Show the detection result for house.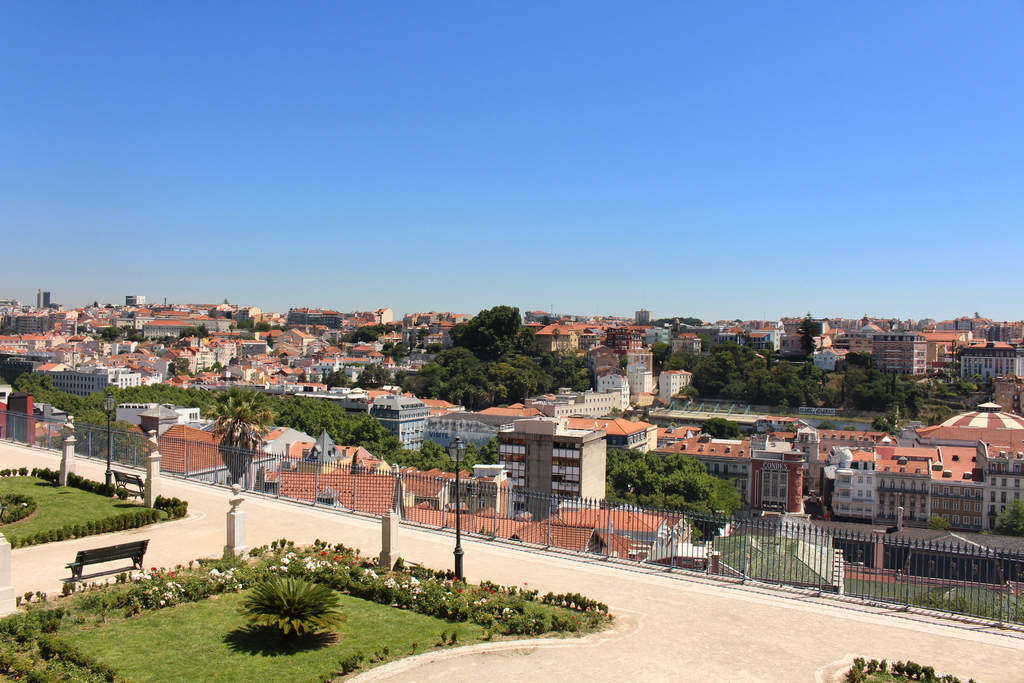
(x1=561, y1=412, x2=664, y2=468).
